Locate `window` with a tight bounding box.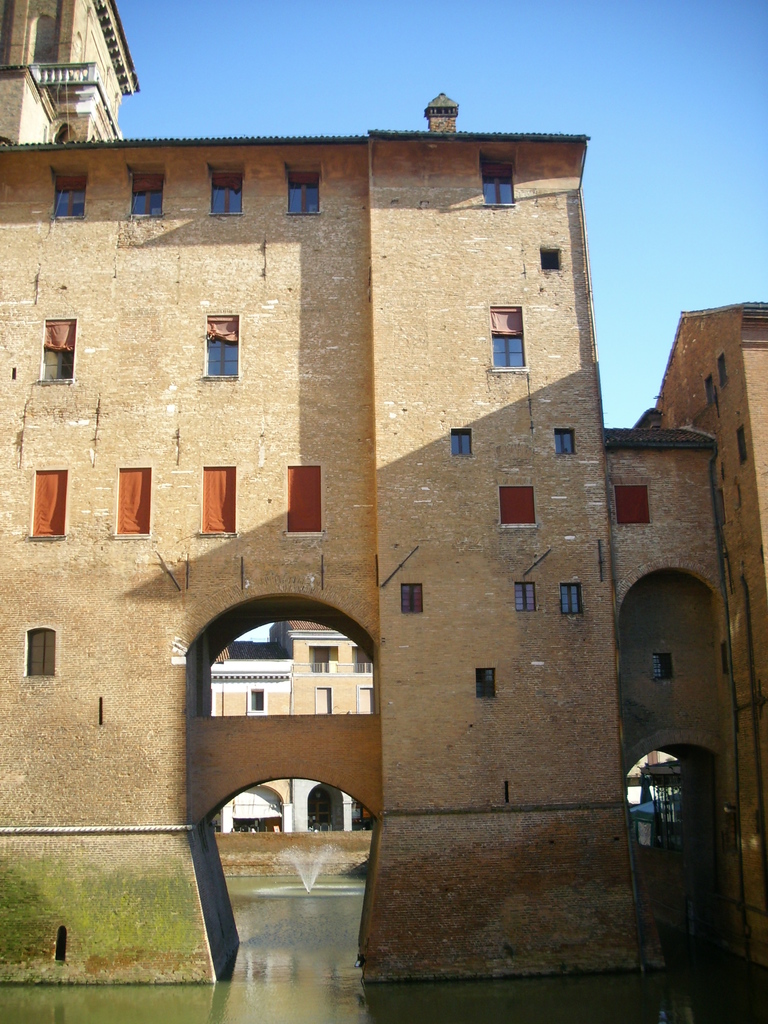
(44,317,77,384).
